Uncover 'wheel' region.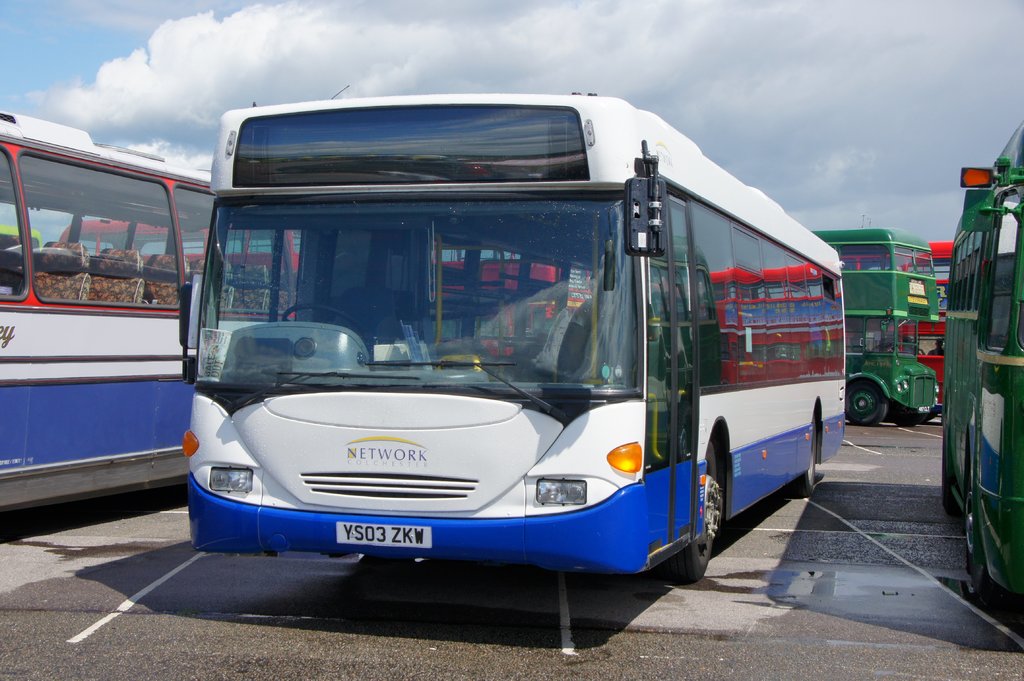
Uncovered: [791, 422, 822, 498].
